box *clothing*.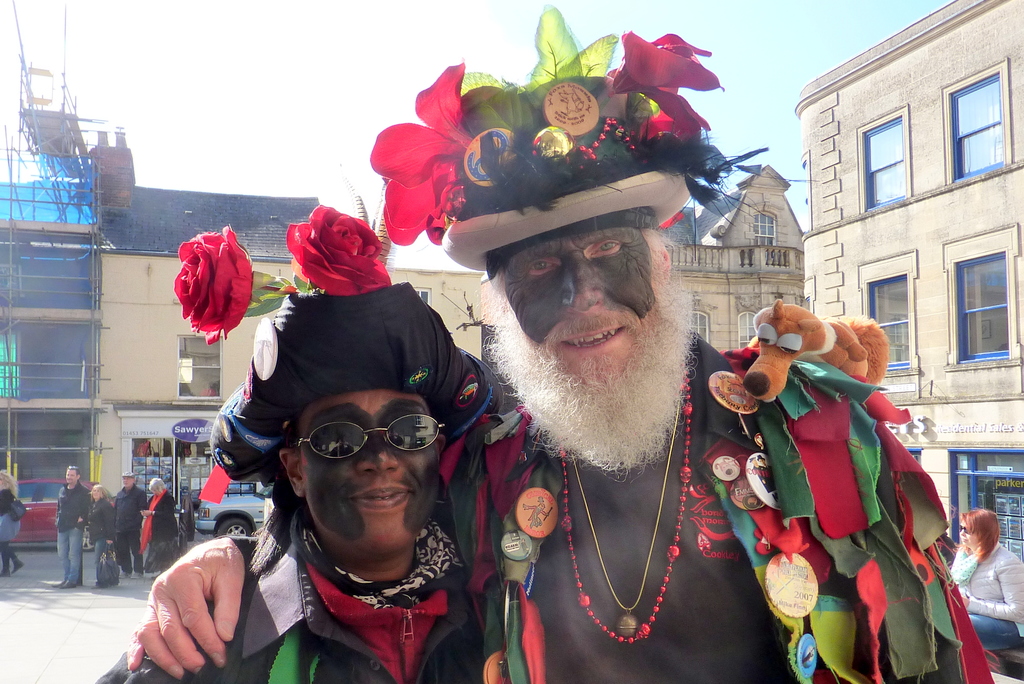
crop(90, 491, 515, 683).
